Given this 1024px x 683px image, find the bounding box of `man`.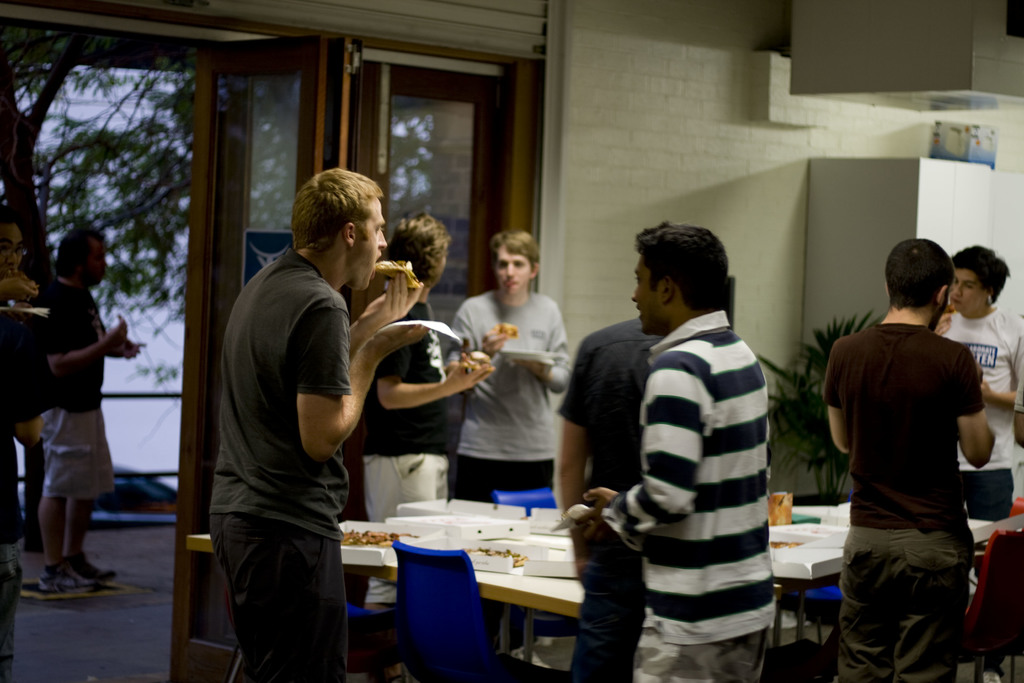
Rect(211, 156, 420, 679).
